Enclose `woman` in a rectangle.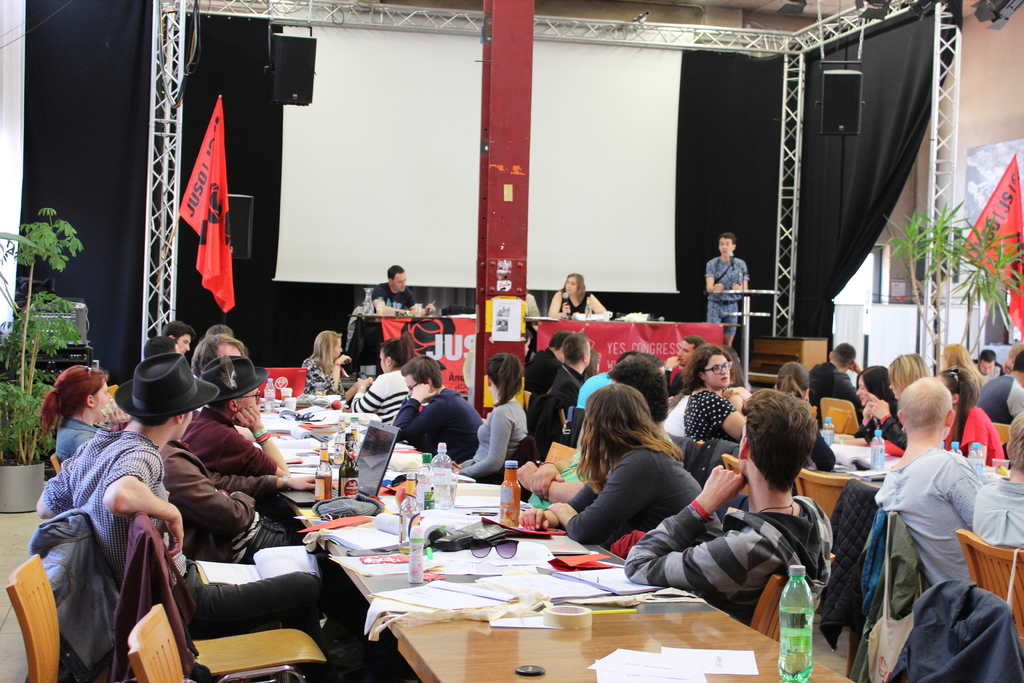
<bbox>777, 360, 815, 404</bbox>.
